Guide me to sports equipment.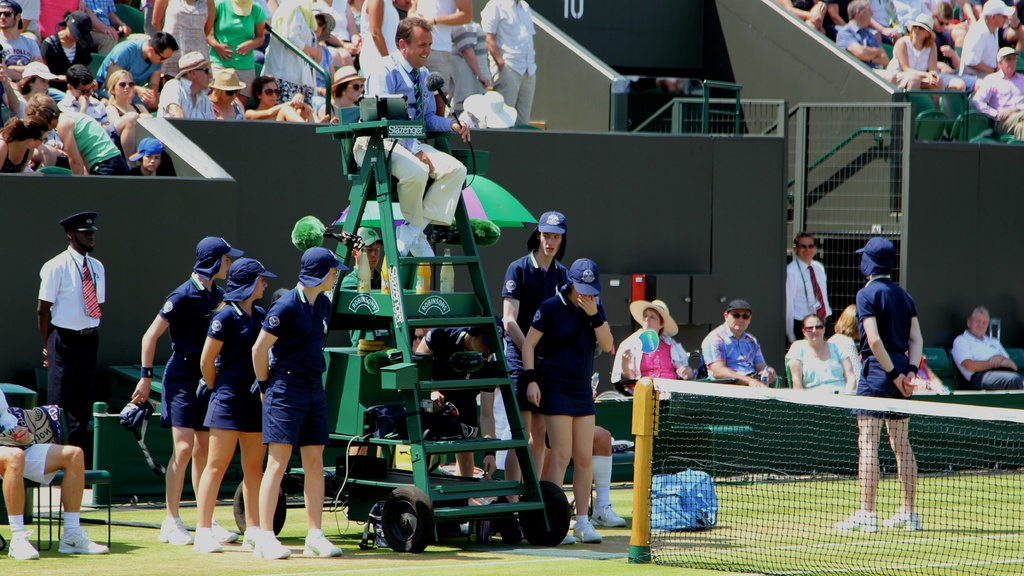
Guidance: <bbox>303, 526, 345, 557</bbox>.
